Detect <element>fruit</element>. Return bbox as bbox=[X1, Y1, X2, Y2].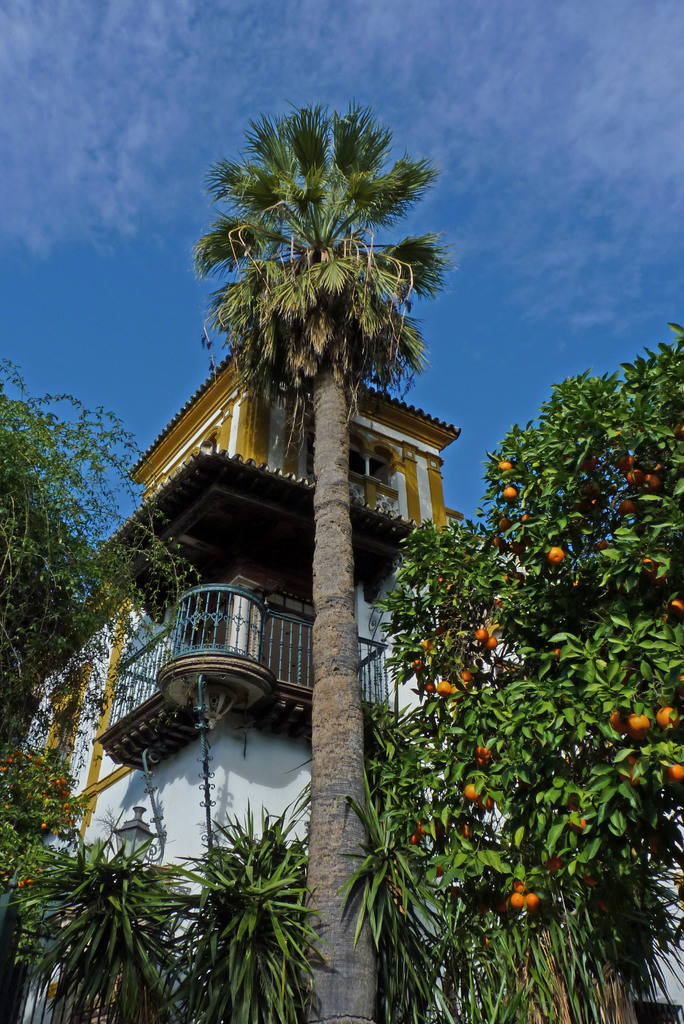
bbox=[478, 794, 493, 810].
